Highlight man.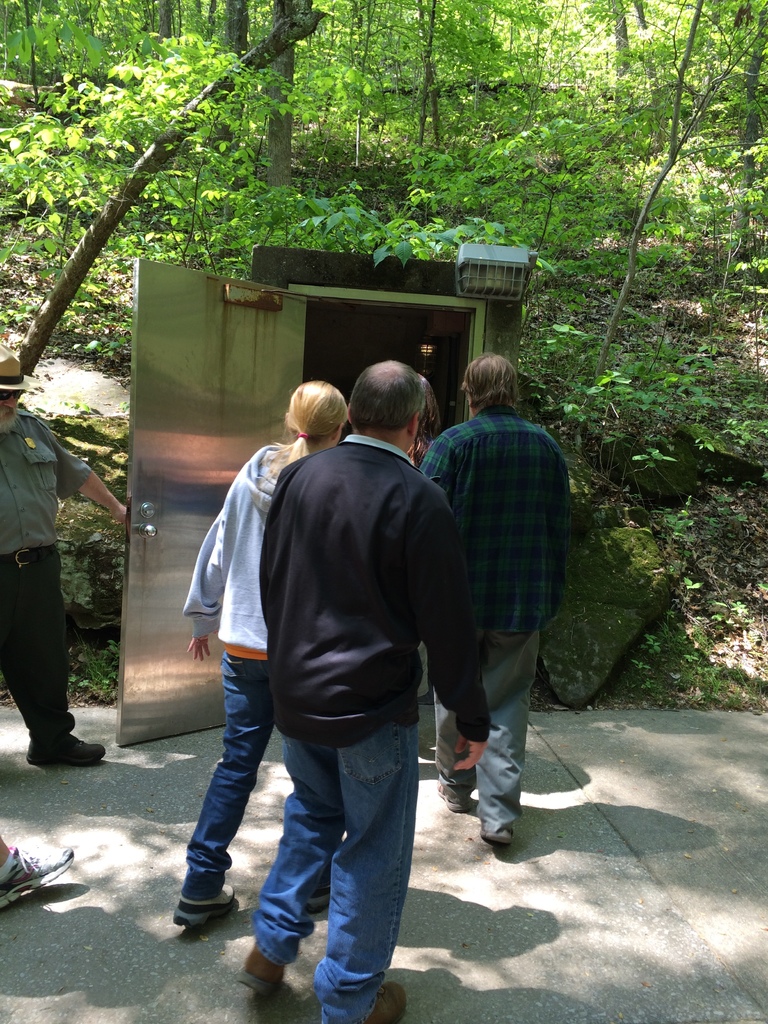
Highlighted region: {"left": 408, "top": 350, "right": 576, "bottom": 833}.
